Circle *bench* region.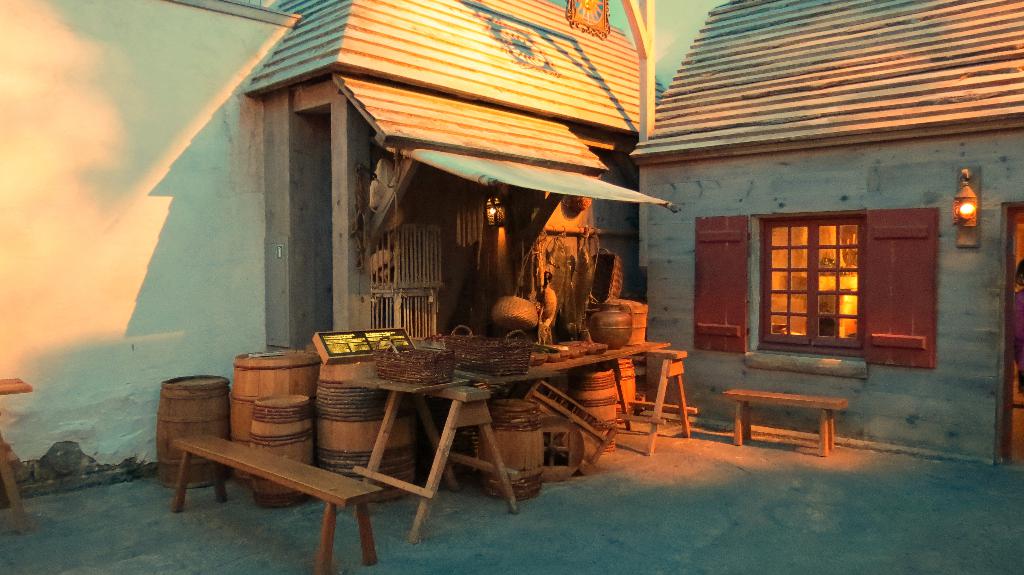
Region: 168, 435, 385, 574.
